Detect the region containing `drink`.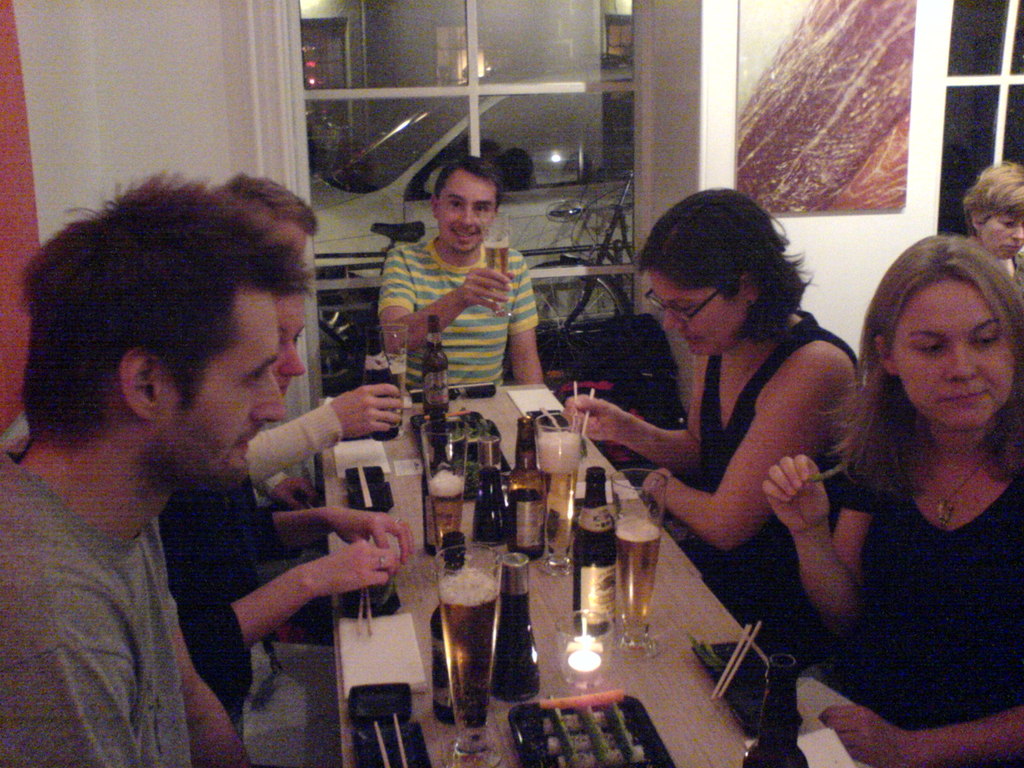
<box>427,476,460,547</box>.
